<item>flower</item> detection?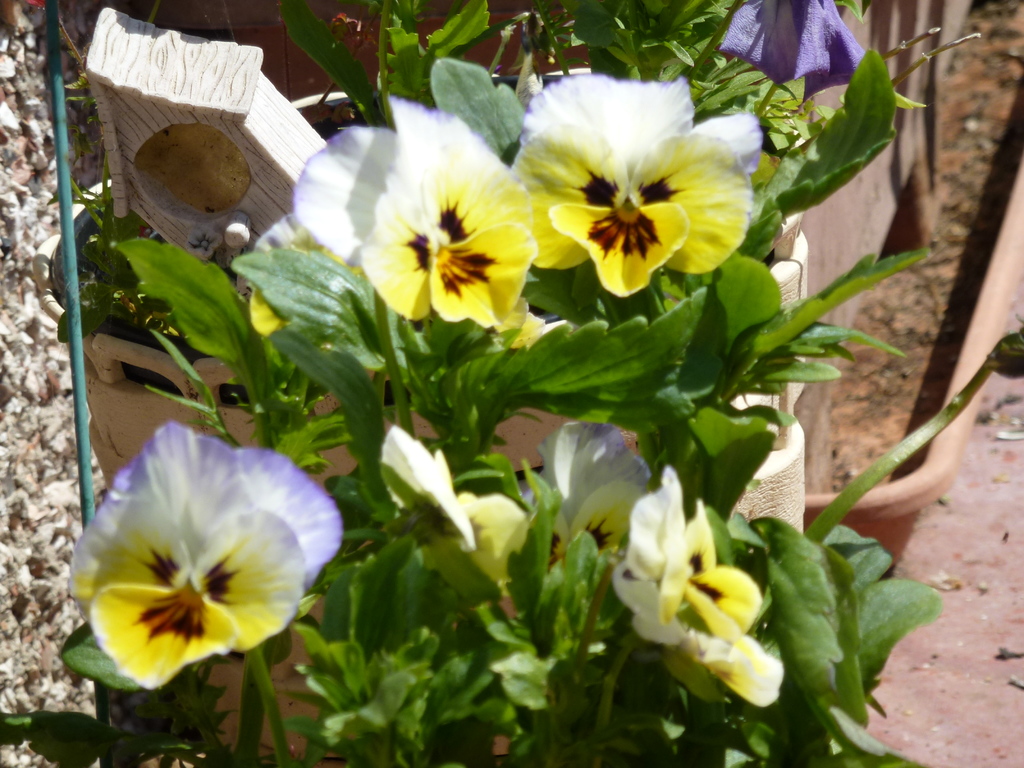
{"x1": 297, "y1": 91, "x2": 540, "y2": 333}
